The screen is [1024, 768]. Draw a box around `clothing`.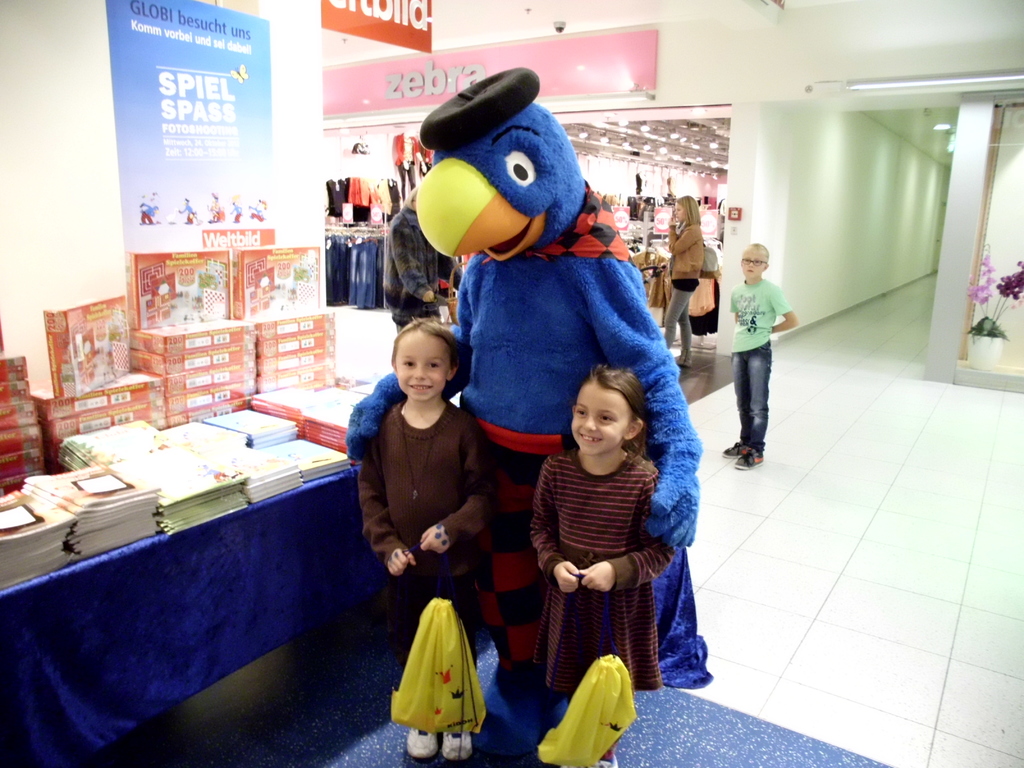
rect(382, 202, 446, 318).
